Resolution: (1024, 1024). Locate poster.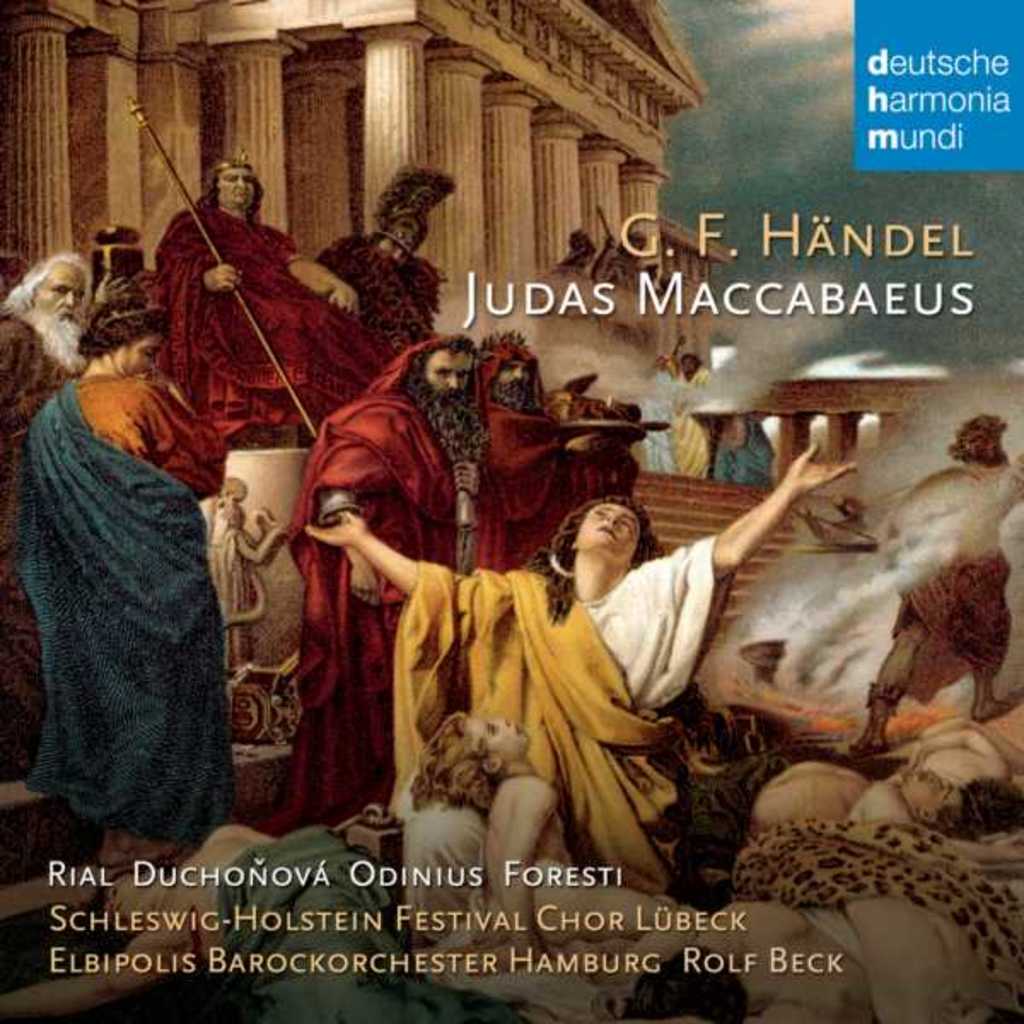
bbox=(0, 0, 1022, 1022).
